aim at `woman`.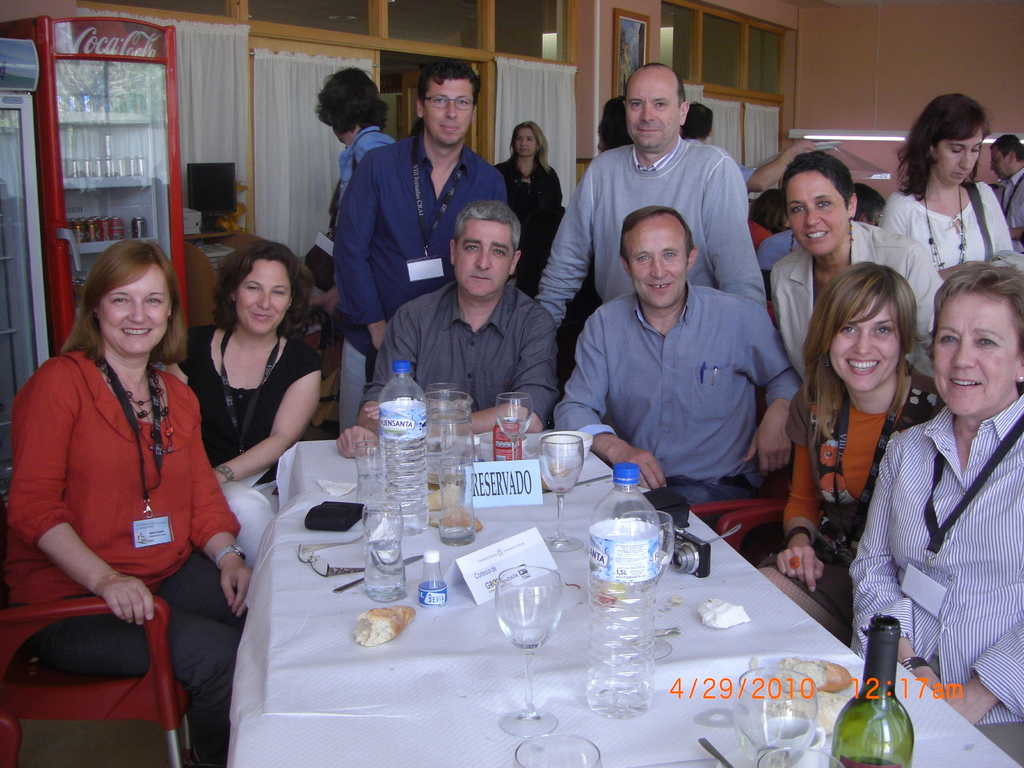
Aimed at bbox=(883, 87, 1009, 283).
